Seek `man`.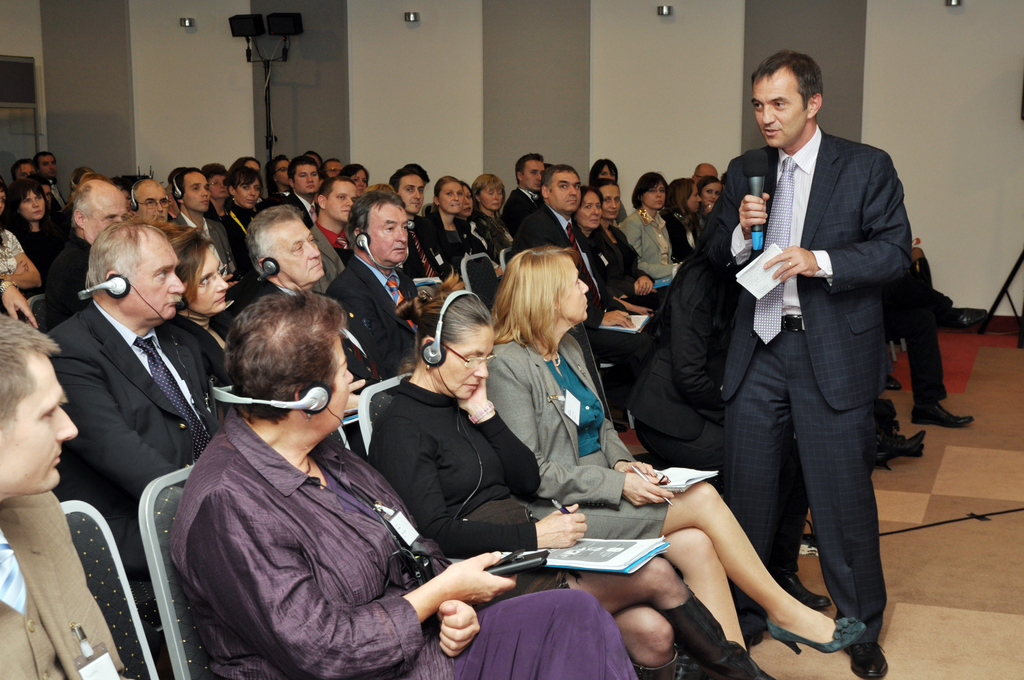
[317,175,356,265].
